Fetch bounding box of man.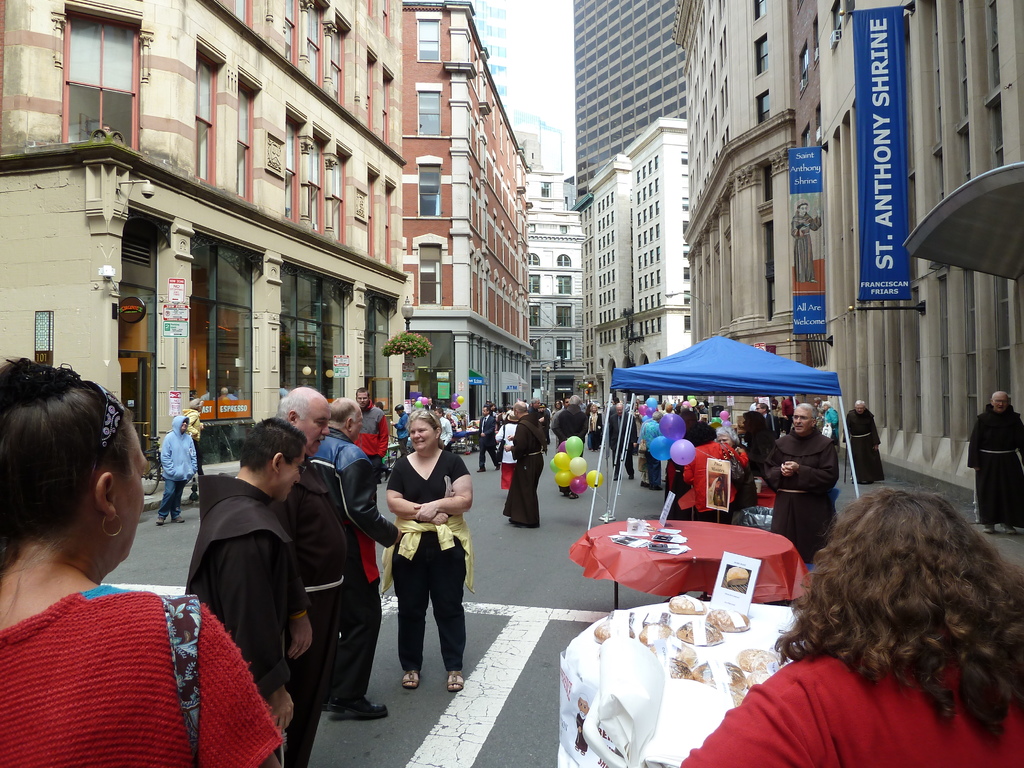
Bbox: select_region(525, 396, 548, 431).
